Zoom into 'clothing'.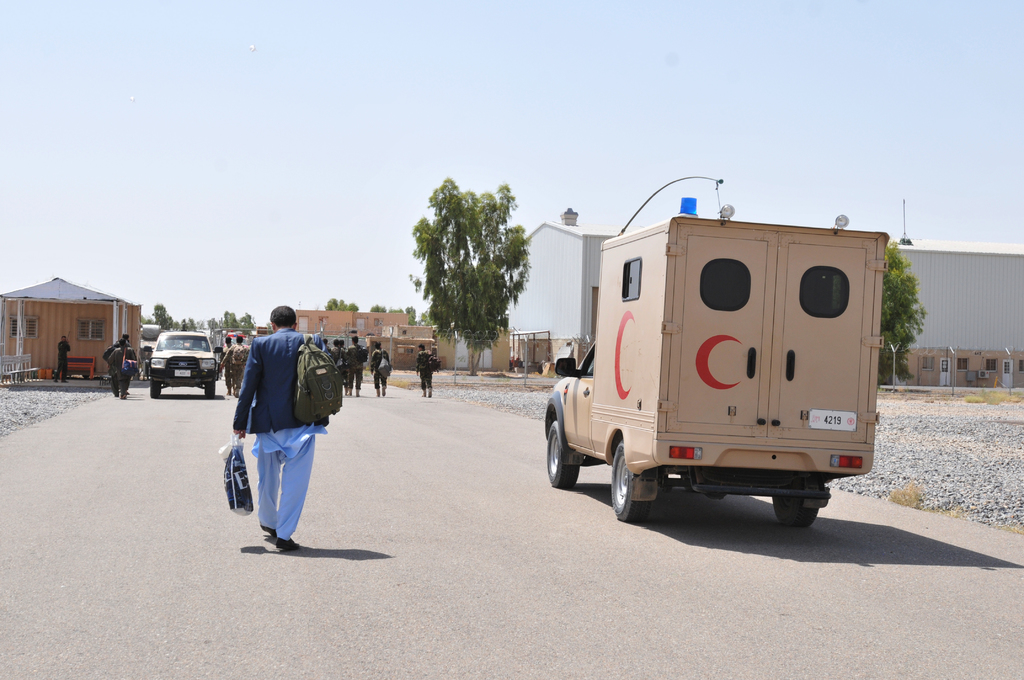
Zoom target: locate(223, 345, 252, 385).
